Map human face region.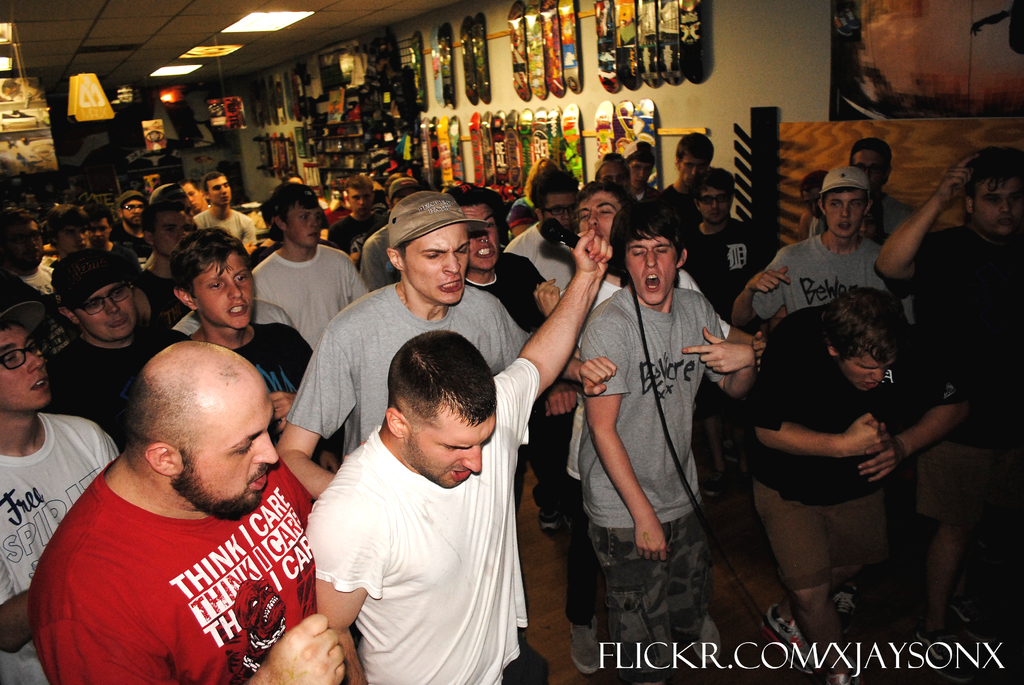
Mapped to (left=823, top=193, right=867, bottom=236).
